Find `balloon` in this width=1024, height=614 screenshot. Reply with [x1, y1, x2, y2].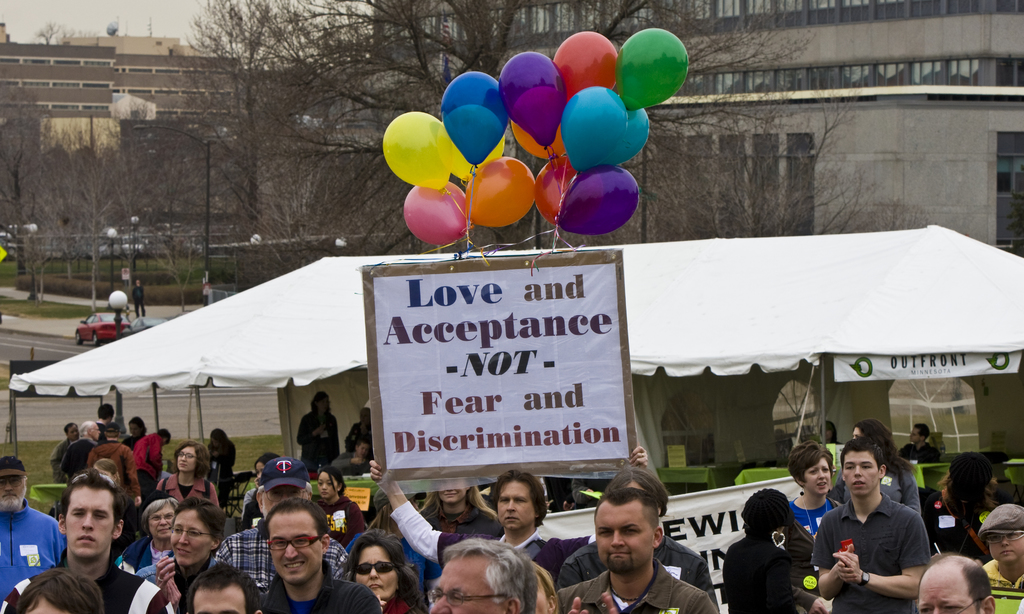
[400, 177, 467, 244].
